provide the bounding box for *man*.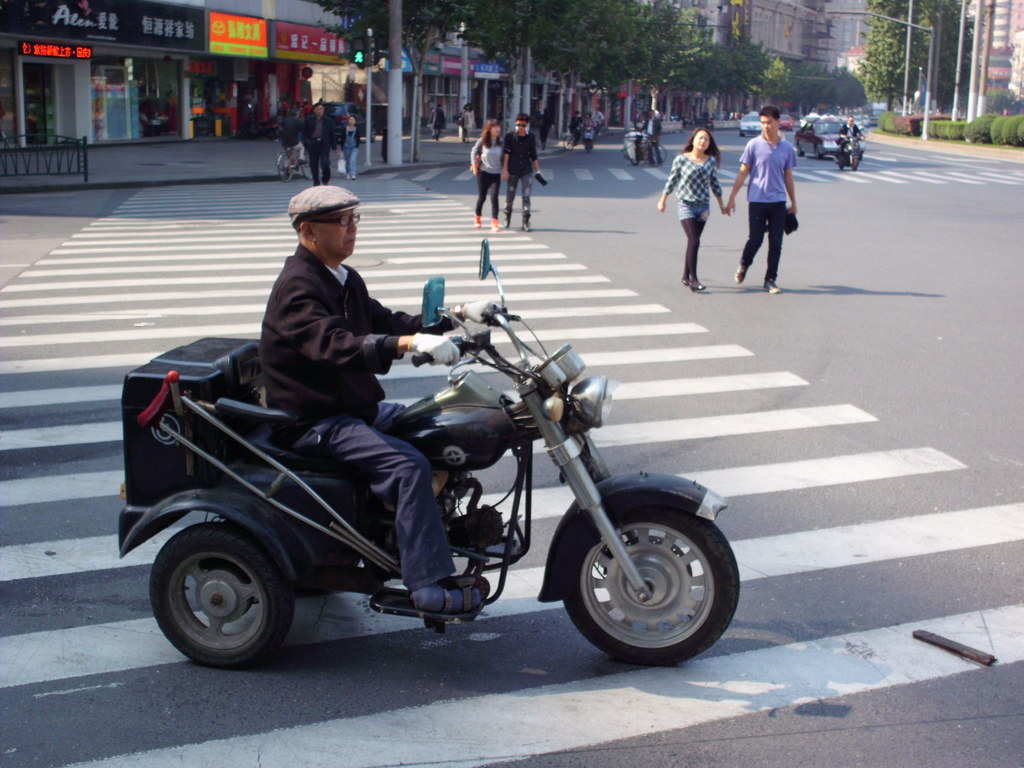
[left=639, top=106, right=662, bottom=166].
